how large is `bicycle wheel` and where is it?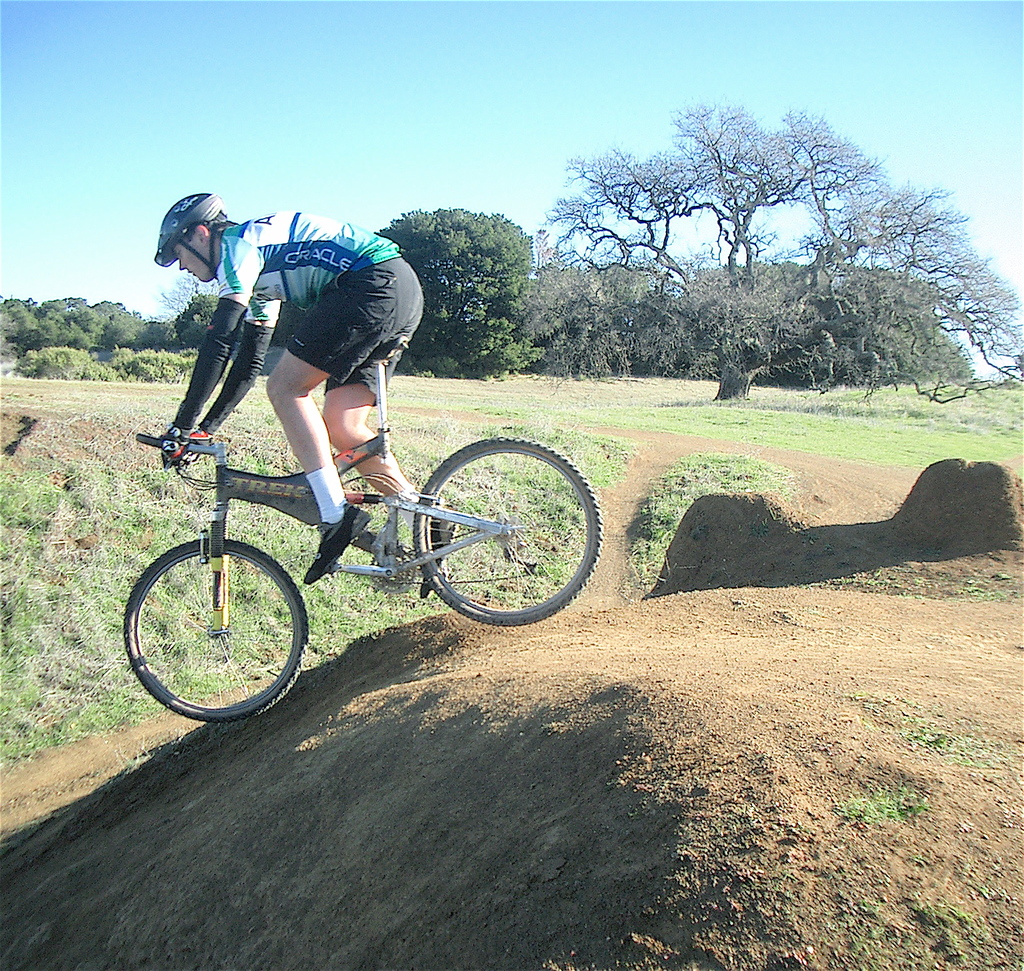
Bounding box: <bbox>103, 536, 343, 734</bbox>.
